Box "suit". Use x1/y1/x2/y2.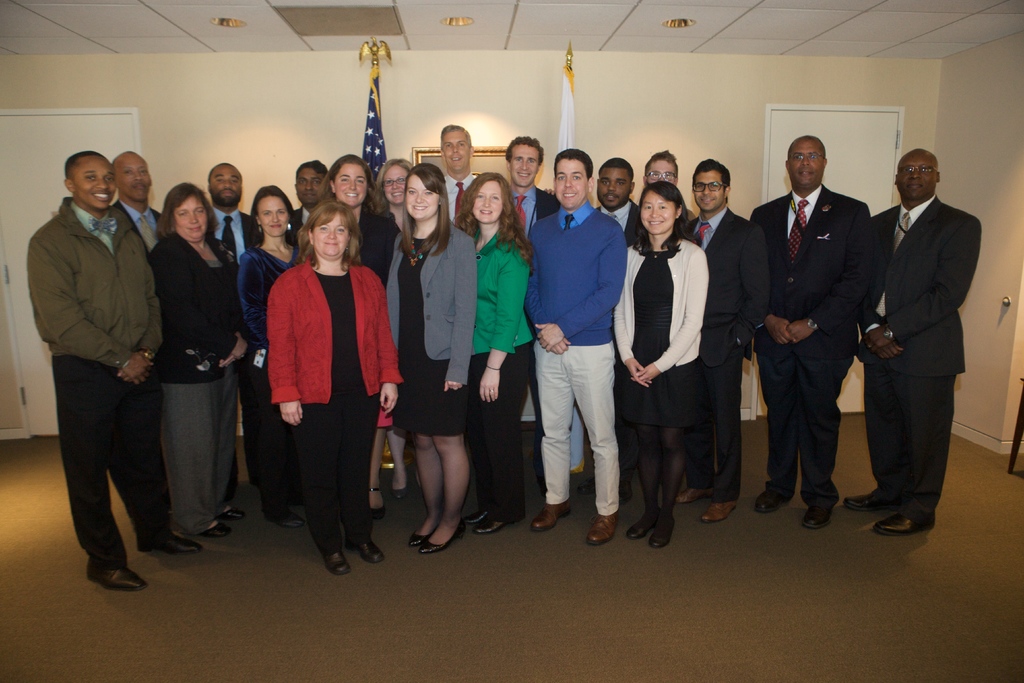
515/189/558/487.
